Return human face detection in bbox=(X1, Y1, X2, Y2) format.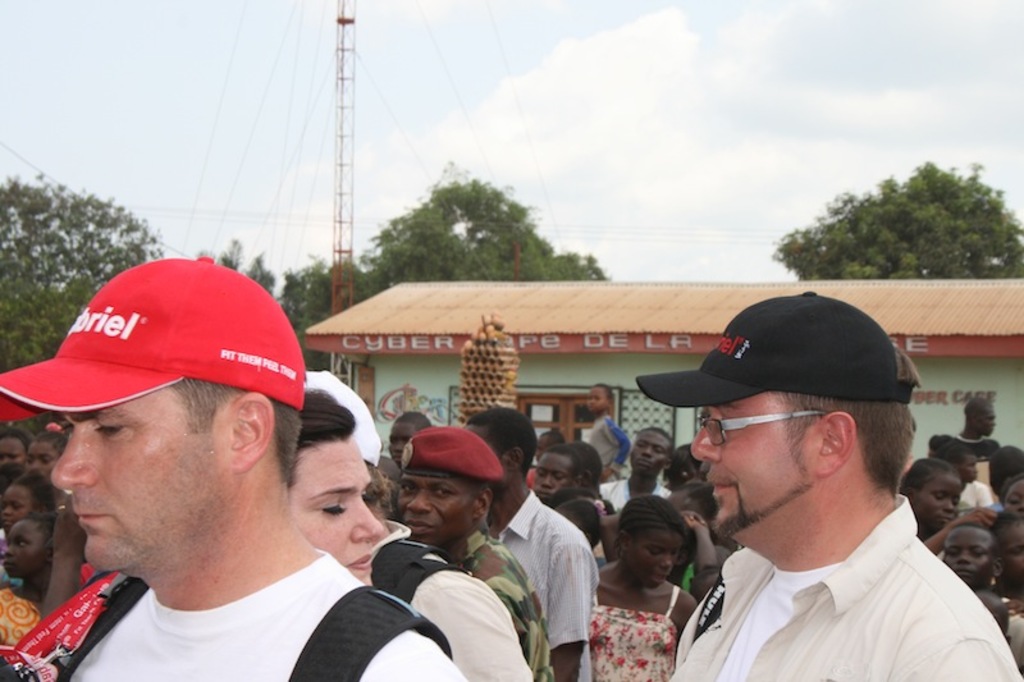
bbox=(51, 398, 220, 572).
